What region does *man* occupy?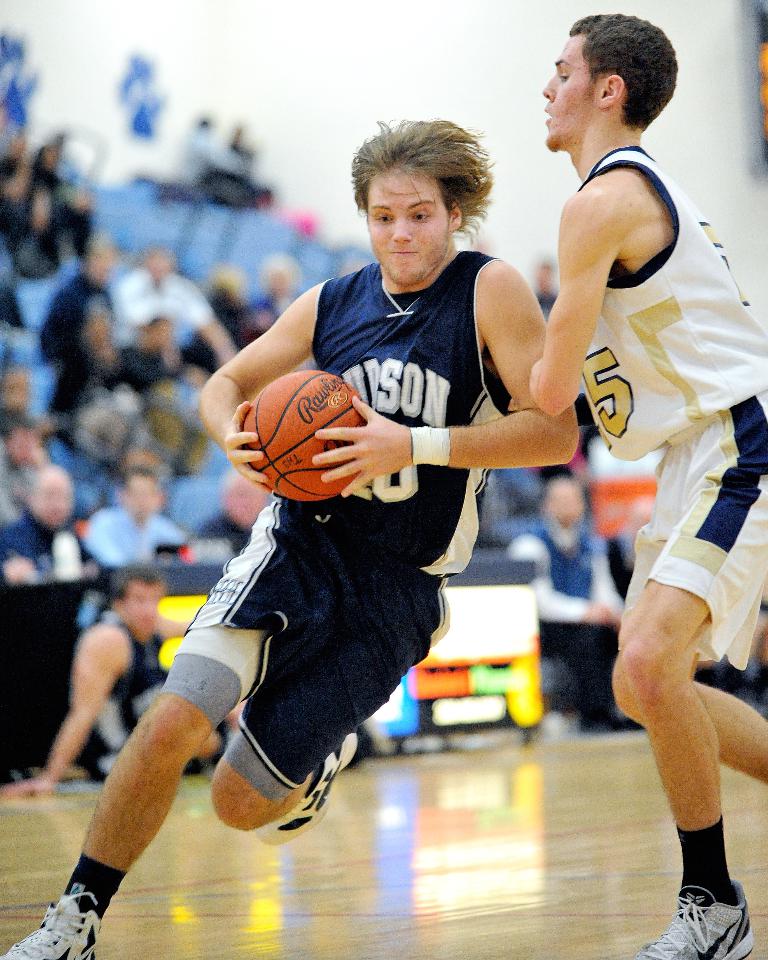
(0,114,580,959).
